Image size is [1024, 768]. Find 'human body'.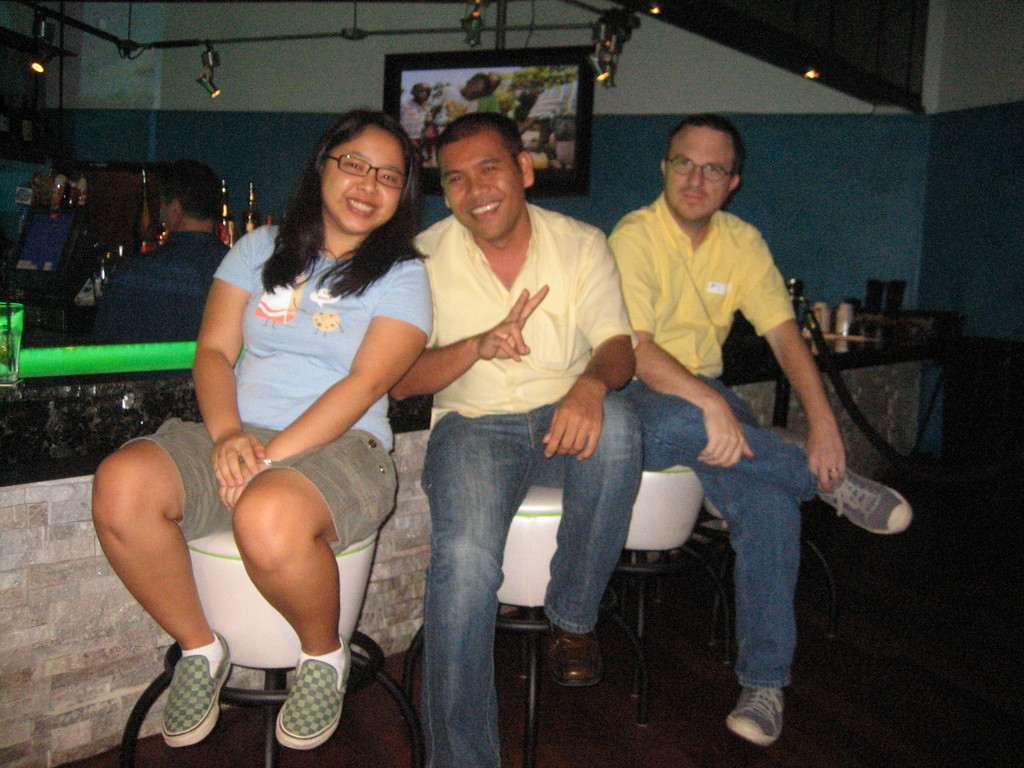
bbox=[392, 113, 644, 767].
